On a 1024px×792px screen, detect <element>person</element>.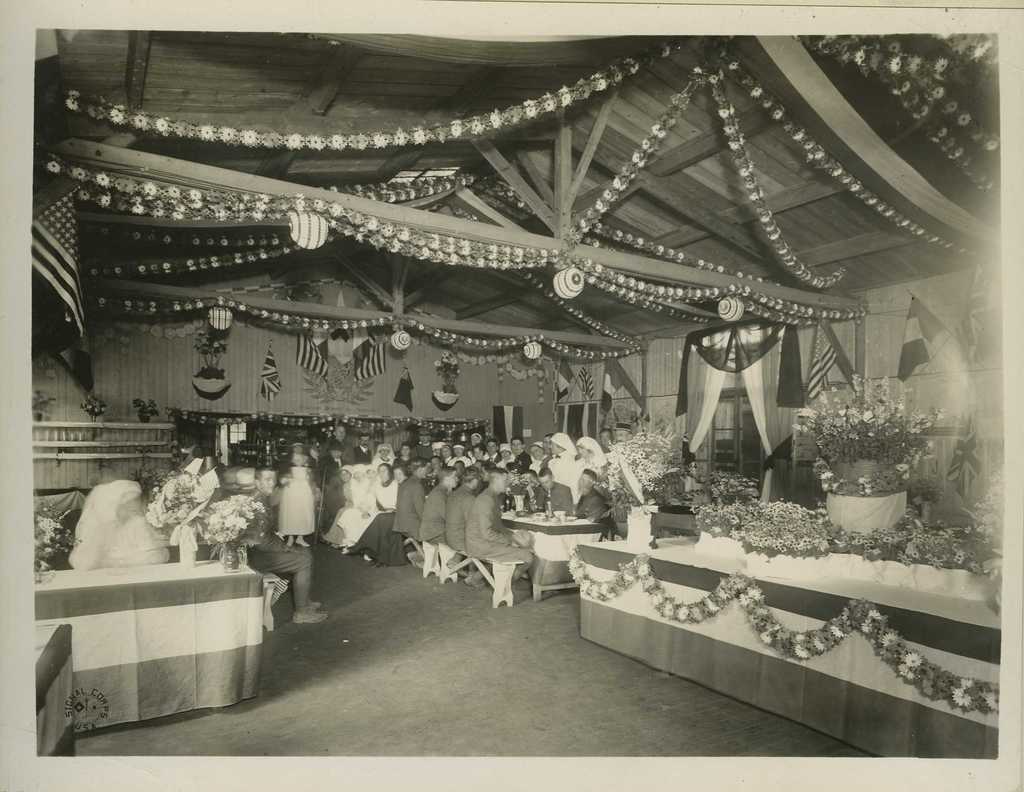
Rect(447, 441, 472, 465).
